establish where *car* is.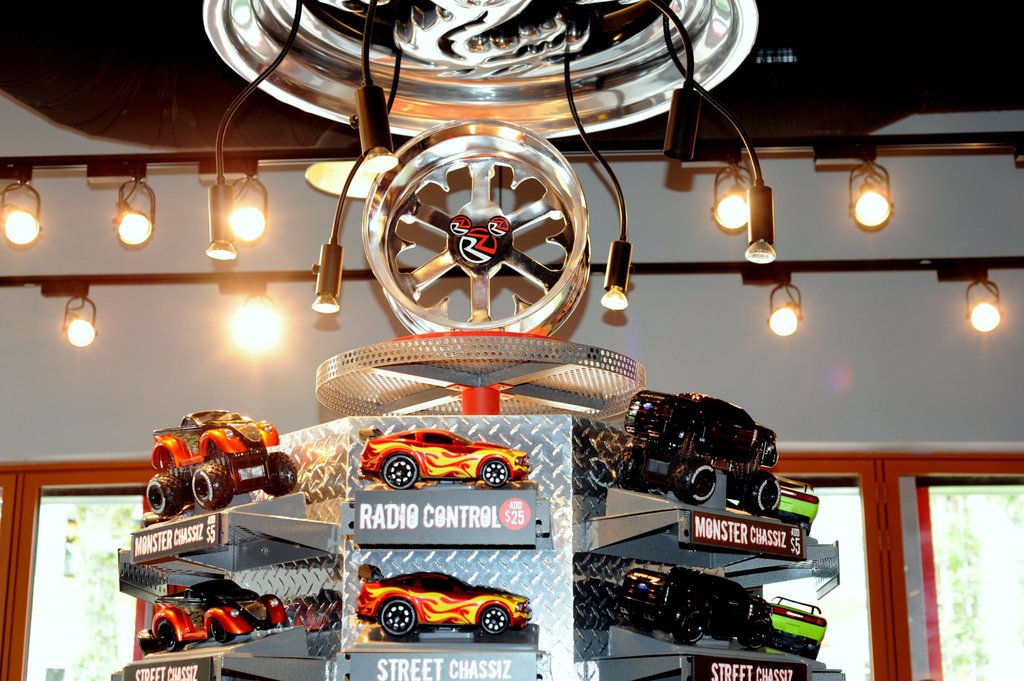
Established at region(356, 426, 529, 489).
